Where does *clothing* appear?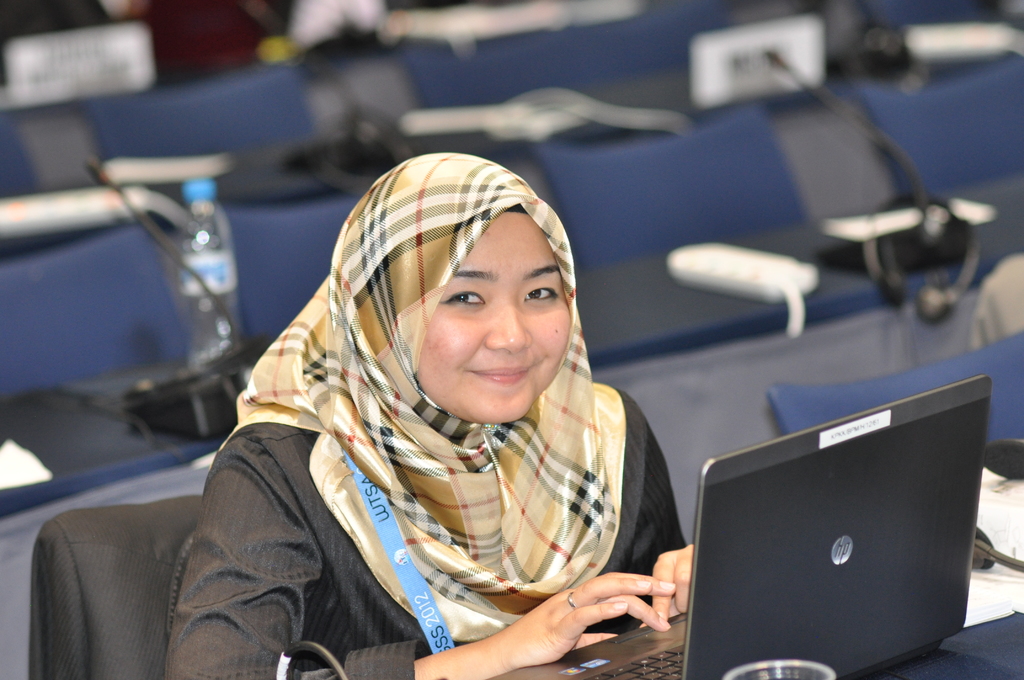
Appears at {"x1": 172, "y1": 152, "x2": 690, "y2": 679}.
